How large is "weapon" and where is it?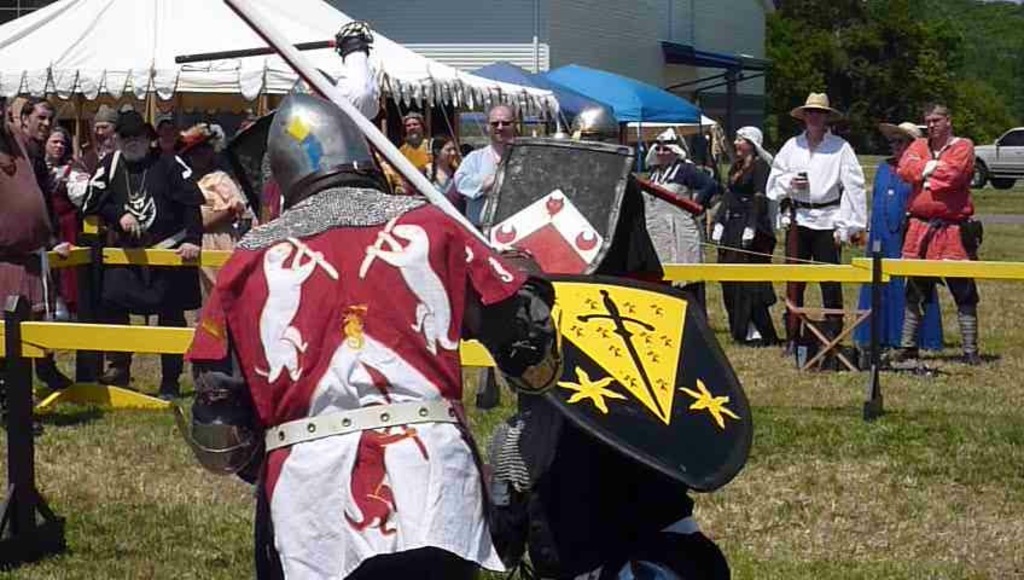
Bounding box: {"x1": 222, "y1": 0, "x2": 499, "y2": 244}.
